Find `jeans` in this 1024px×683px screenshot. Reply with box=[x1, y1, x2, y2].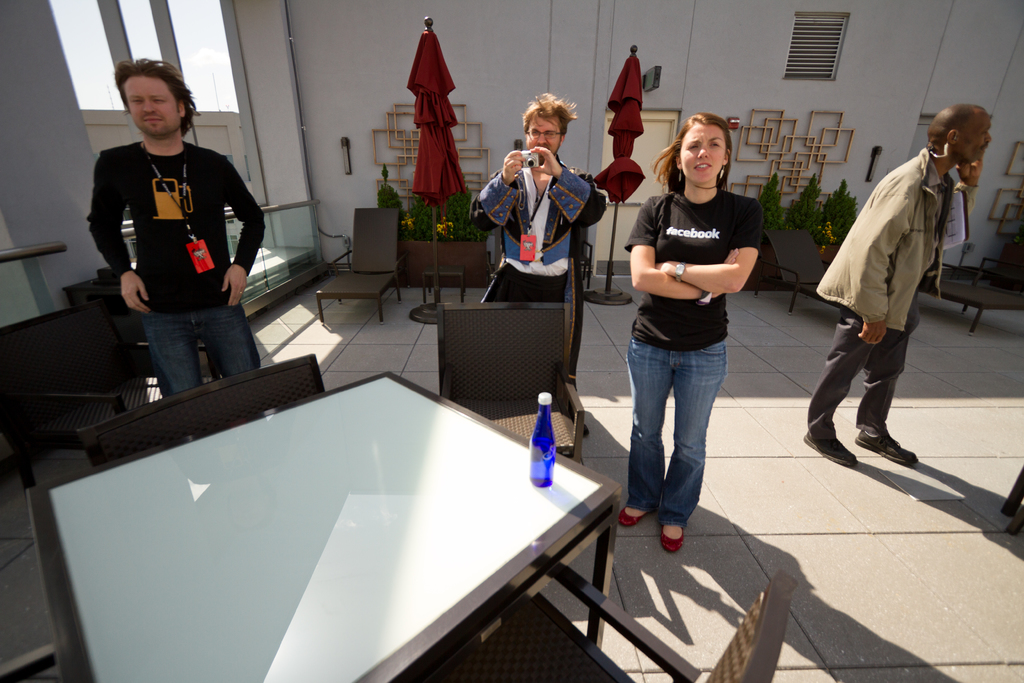
box=[483, 259, 581, 375].
